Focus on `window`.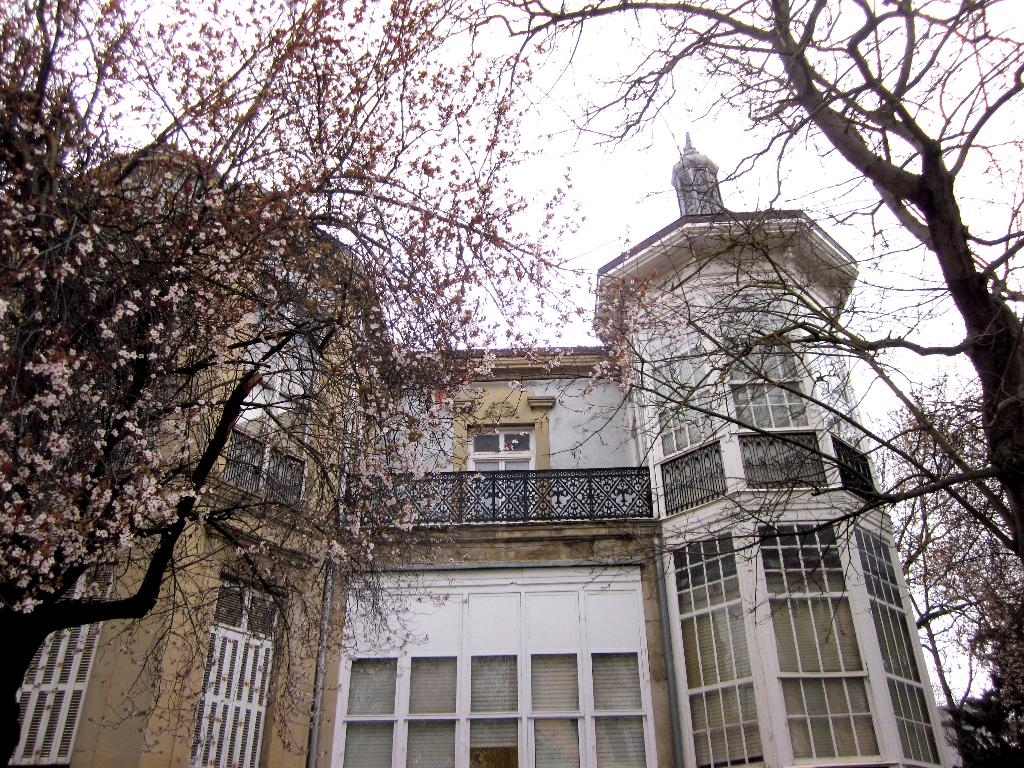
Focused at x1=225, y1=256, x2=337, y2=511.
